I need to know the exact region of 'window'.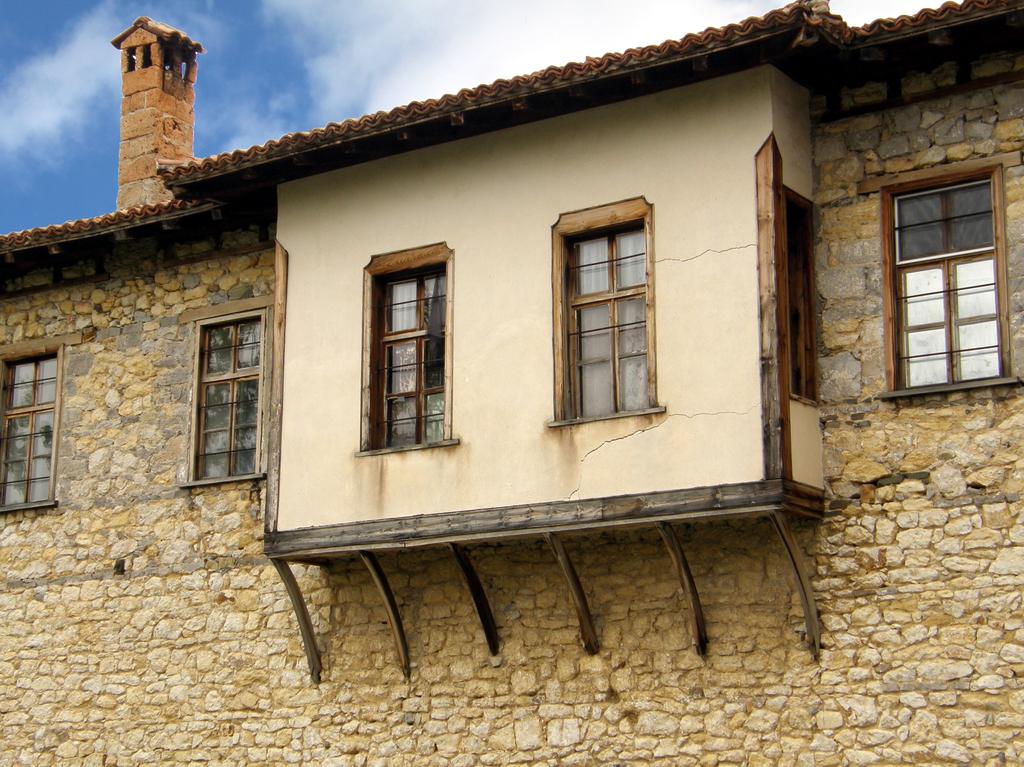
Region: rect(1, 342, 69, 513).
